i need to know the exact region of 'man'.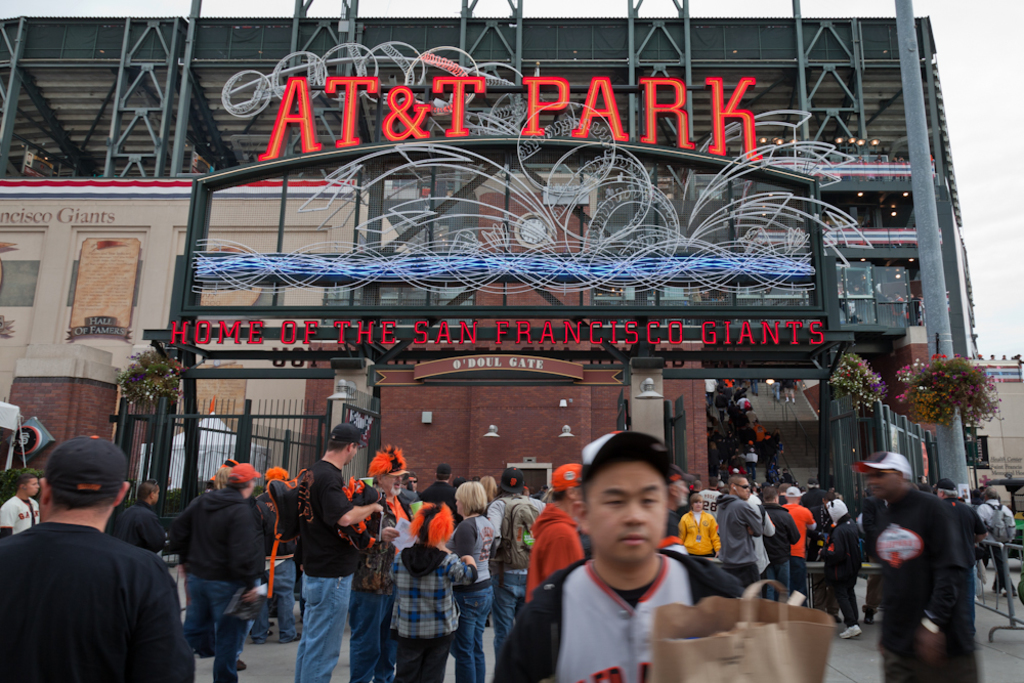
Region: 717, 475, 765, 579.
